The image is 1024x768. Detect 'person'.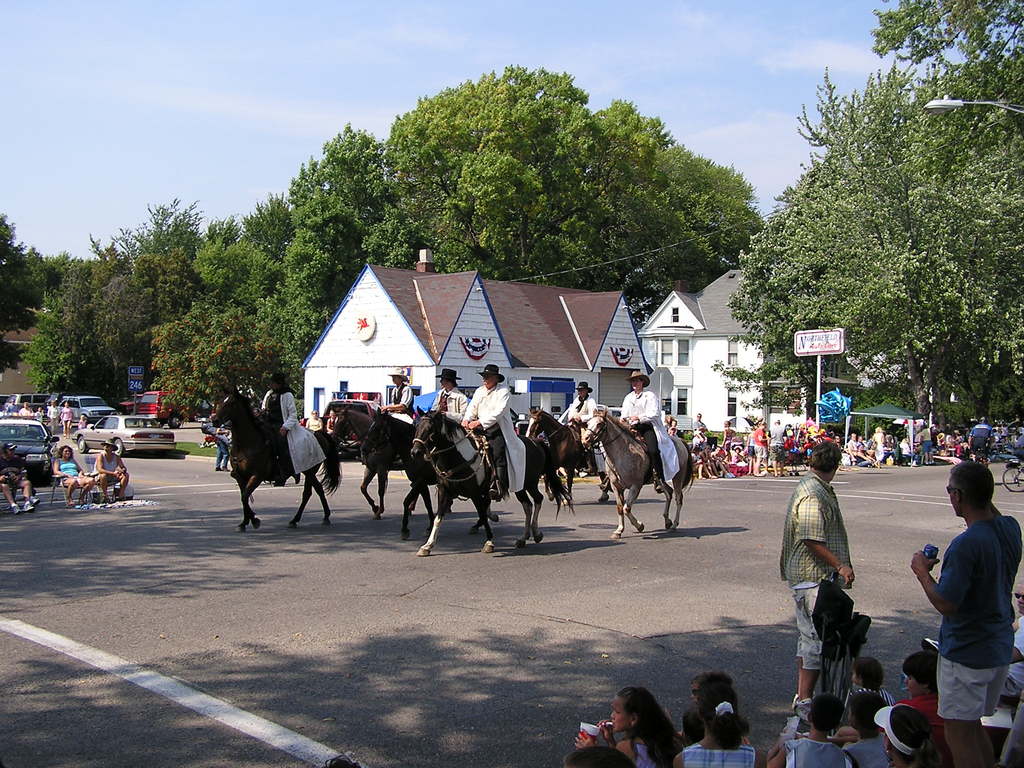
Detection: <bbox>6, 398, 22, 414</bbox>.
